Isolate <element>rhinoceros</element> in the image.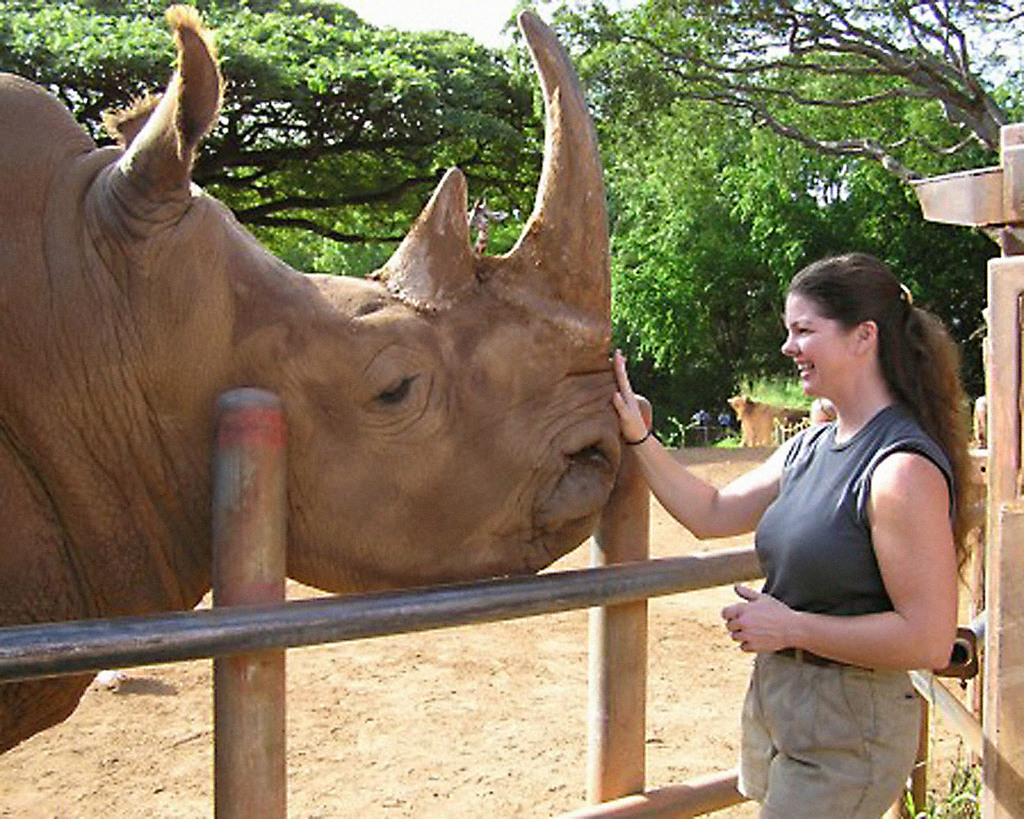
Isolated region: BBox(0, 2, 633, 766).
